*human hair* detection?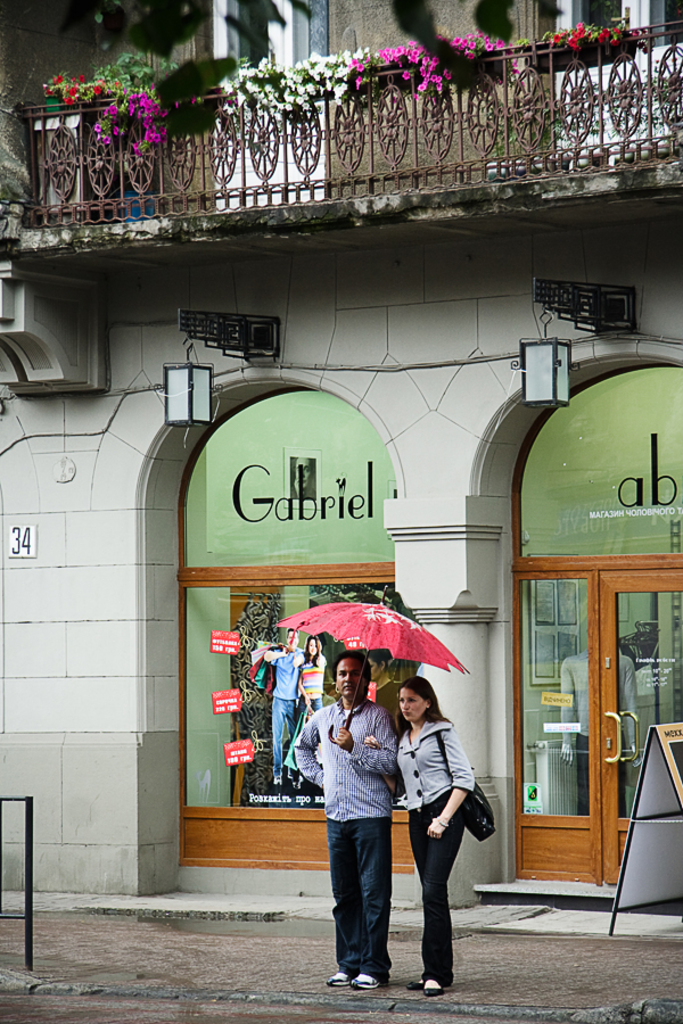
bbox(398, 672, 442, 724)
